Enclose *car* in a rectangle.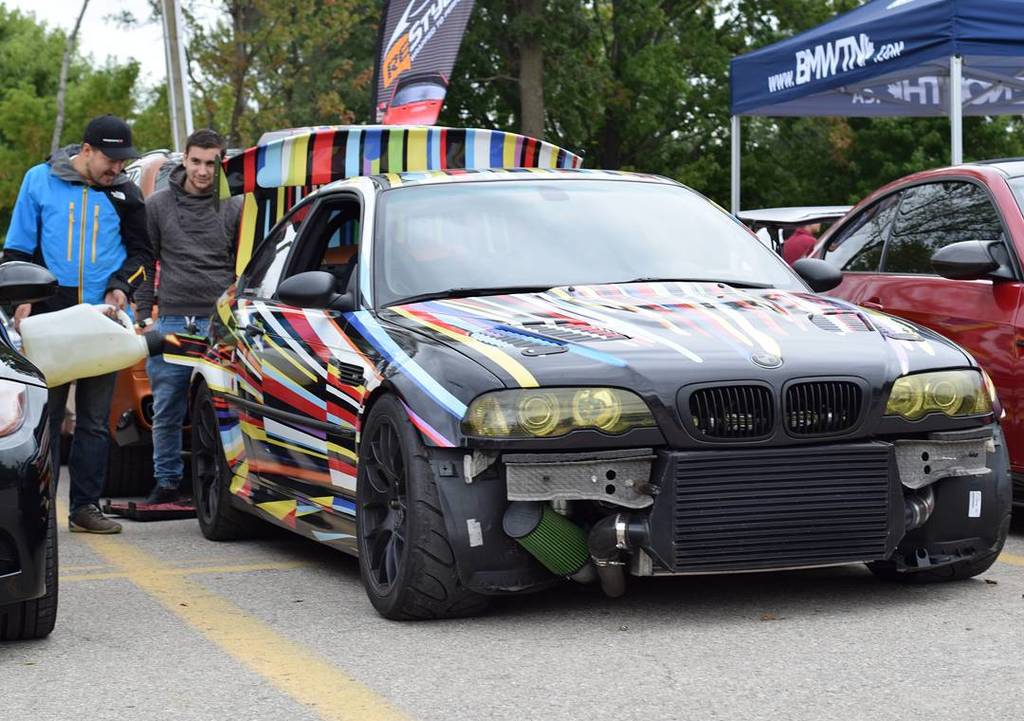
<bbox>114, 145, 233, 490</bbox>.
